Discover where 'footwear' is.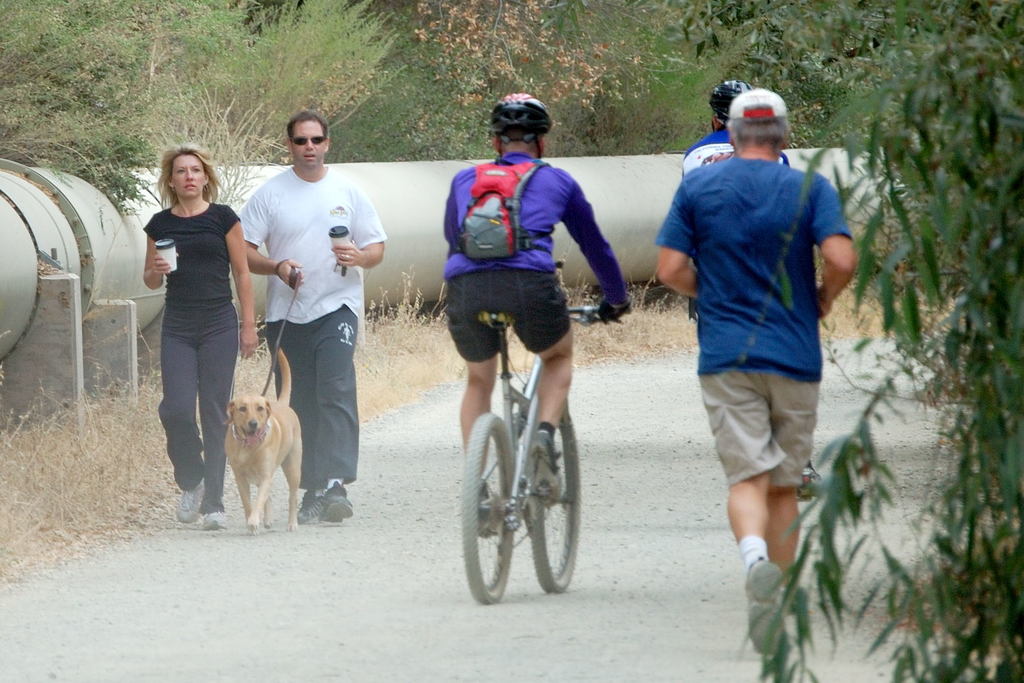
Discovered at 199, 509, 229, 534.
